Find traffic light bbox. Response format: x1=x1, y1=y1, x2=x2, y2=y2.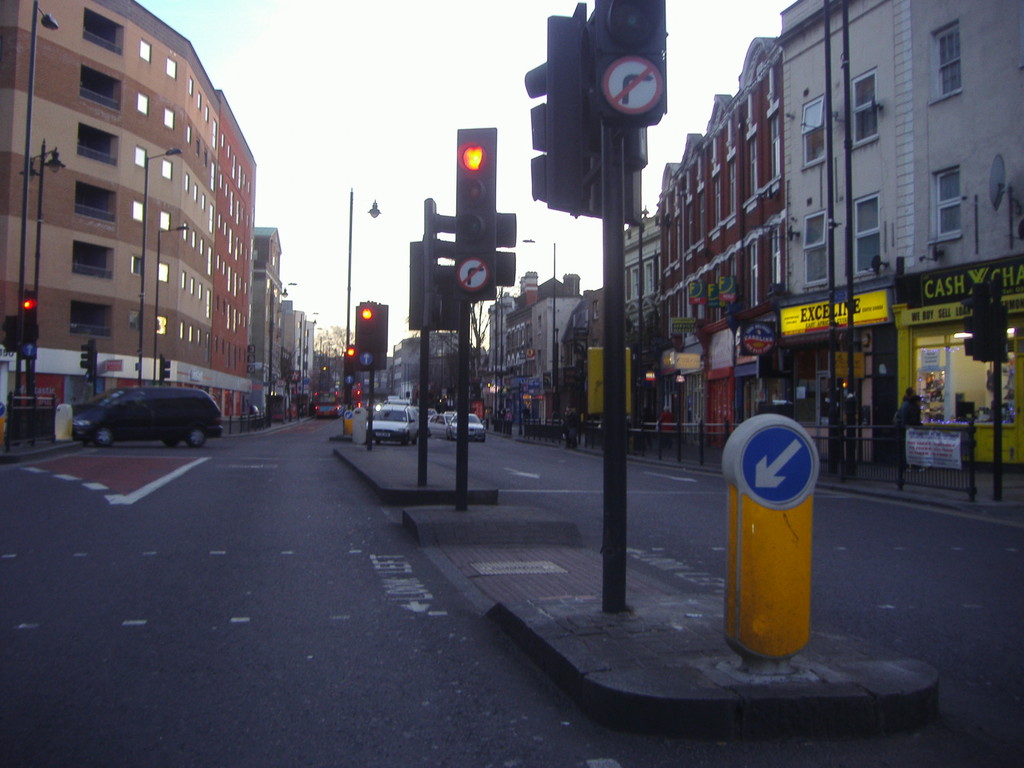
x1=454, y1=127, x2=497, y2=253.
